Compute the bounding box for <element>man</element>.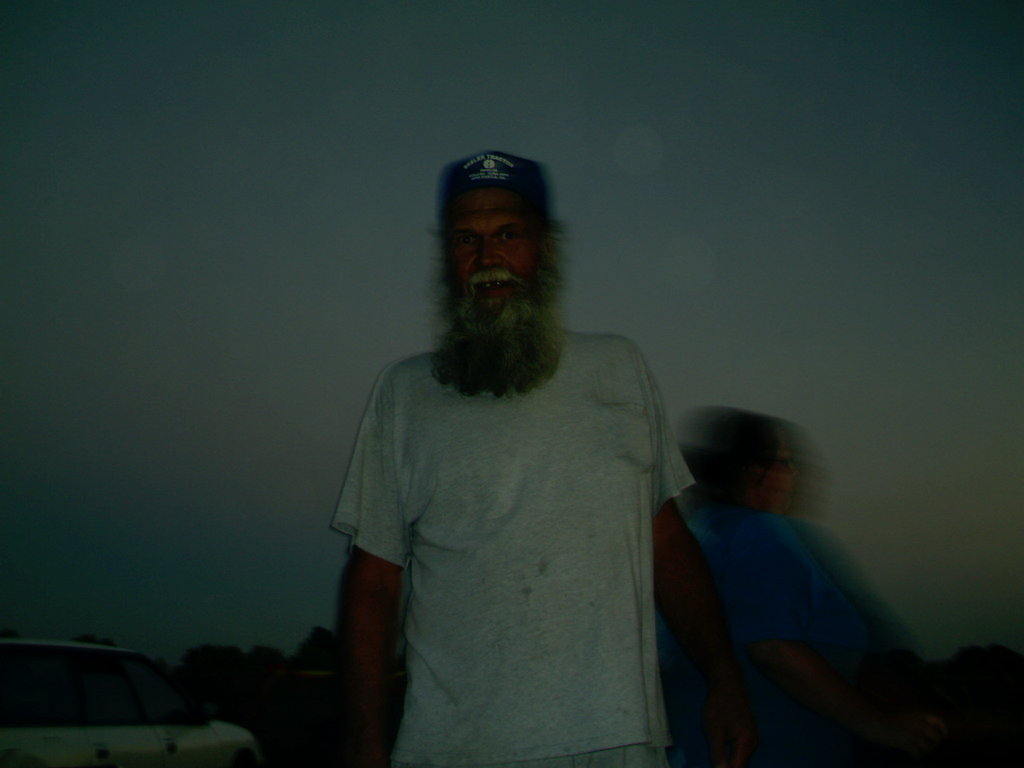
x1=290, y1=164, x2=705, y2=767.
